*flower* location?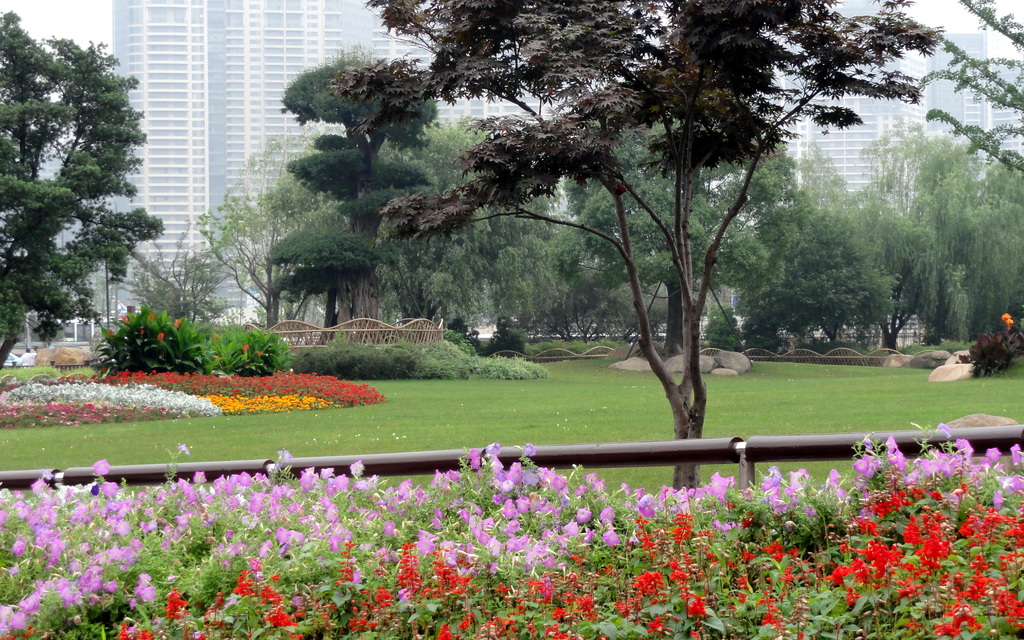
239 343 249 352
